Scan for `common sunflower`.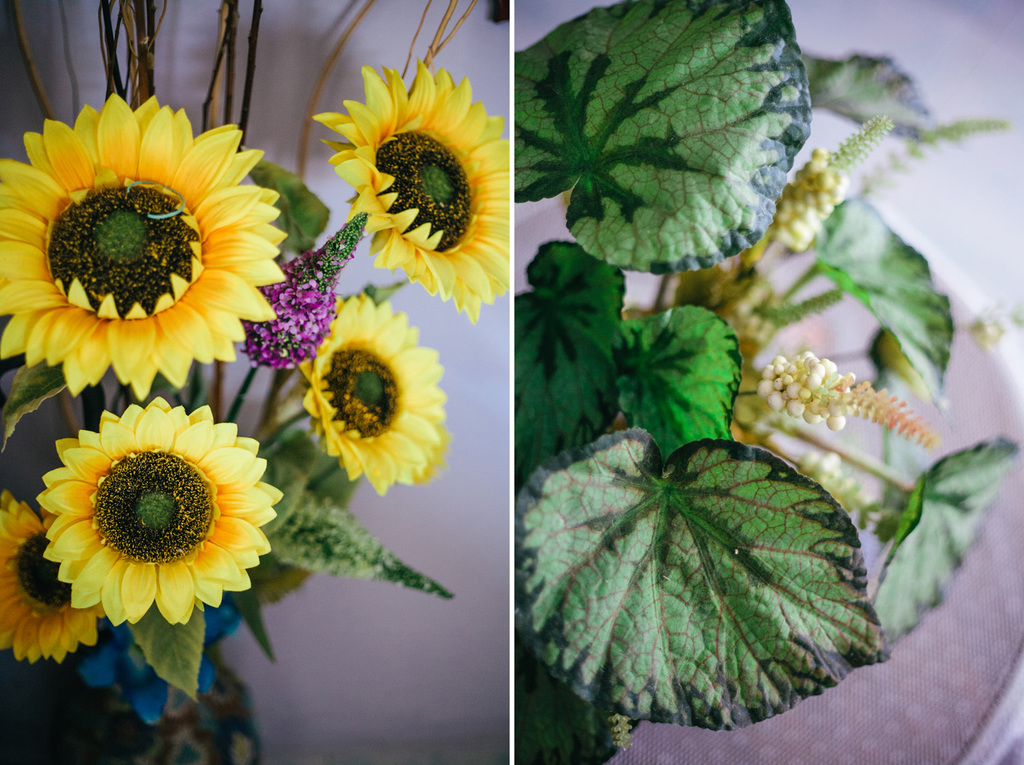
Scan result: locate(330, 63, 520, 316).
